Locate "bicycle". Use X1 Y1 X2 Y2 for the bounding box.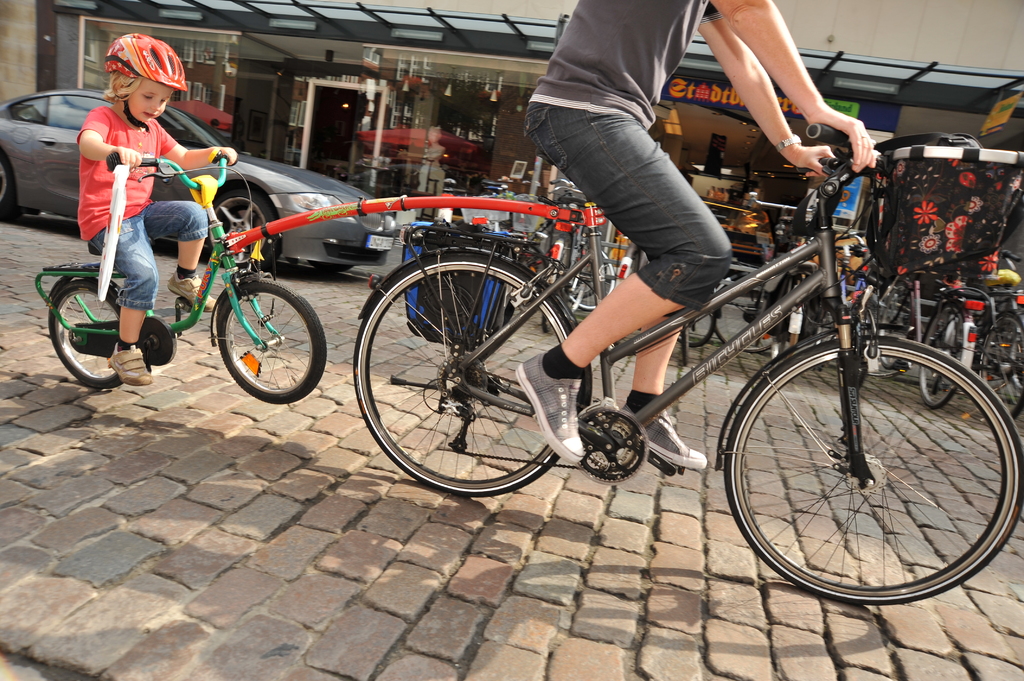
975 246 1023 418.
